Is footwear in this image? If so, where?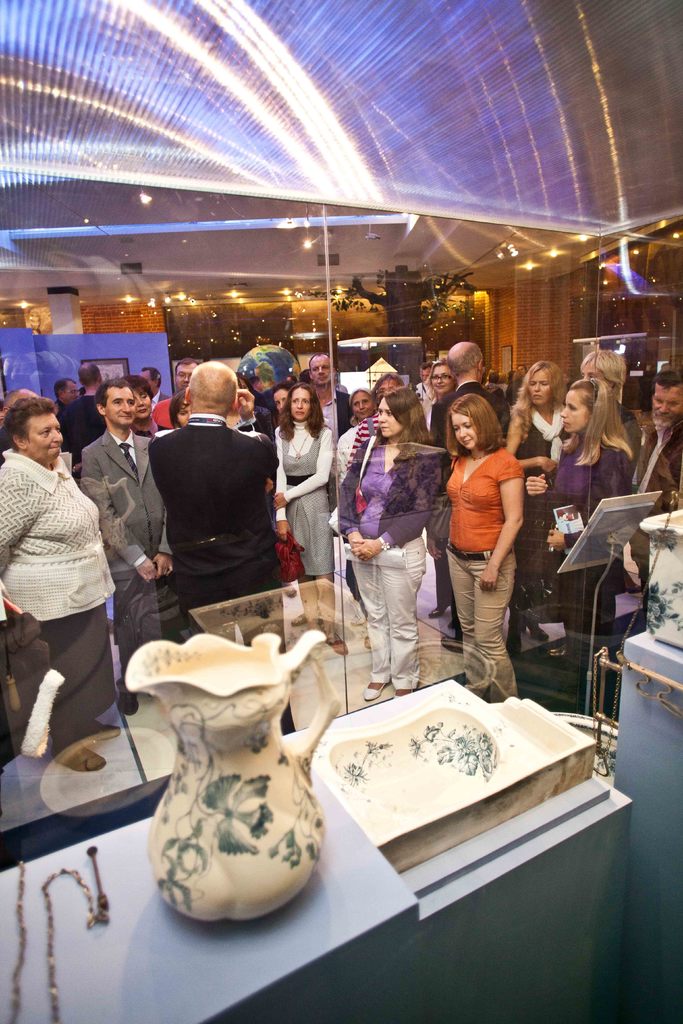
Yes, at (395,673,421,701).
